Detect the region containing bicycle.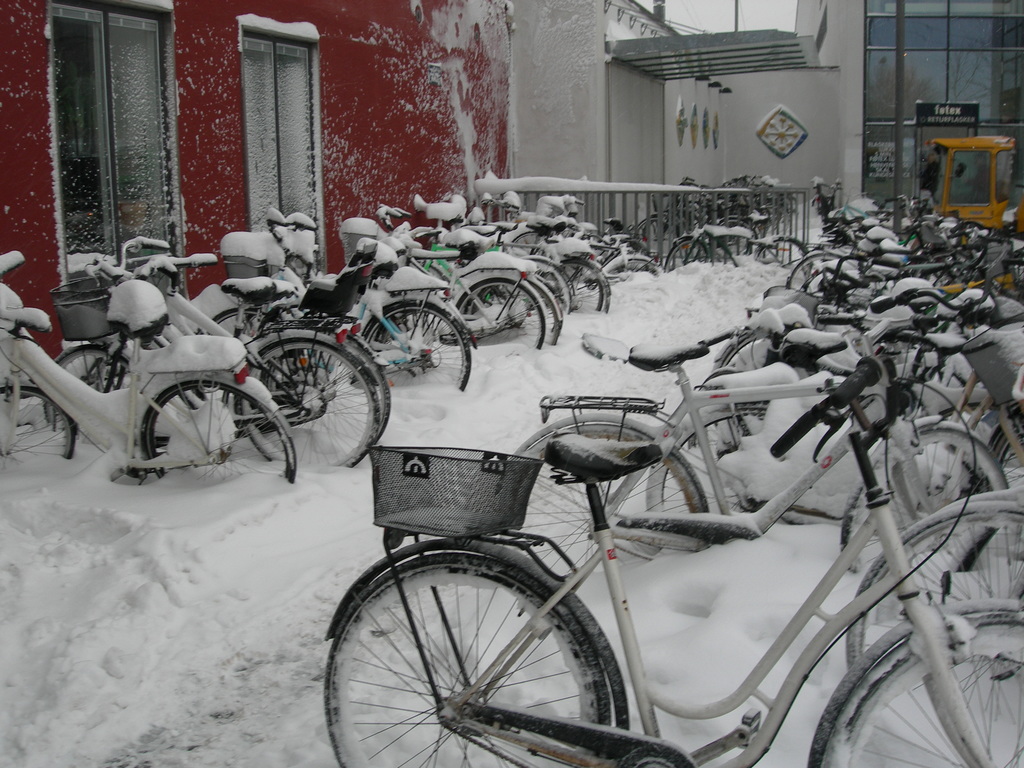
detection(323, 355, 1023, 767).
